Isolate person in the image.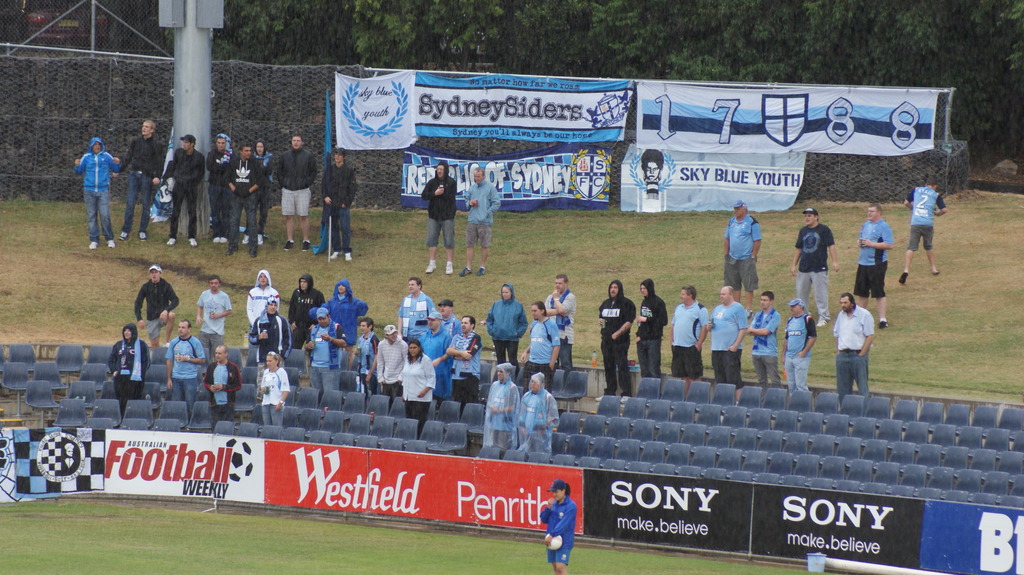
Isolated region: <bbox>721, 201, 763, 307</bbox>.
